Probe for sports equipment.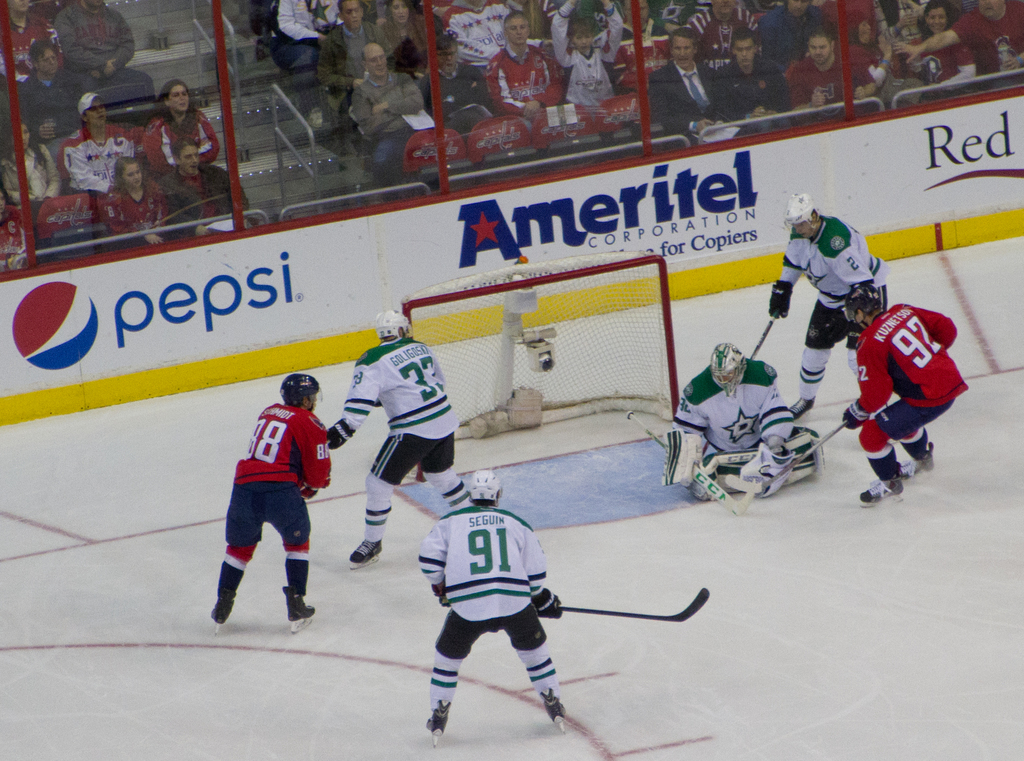
Probe result: 660:426:703:485.
